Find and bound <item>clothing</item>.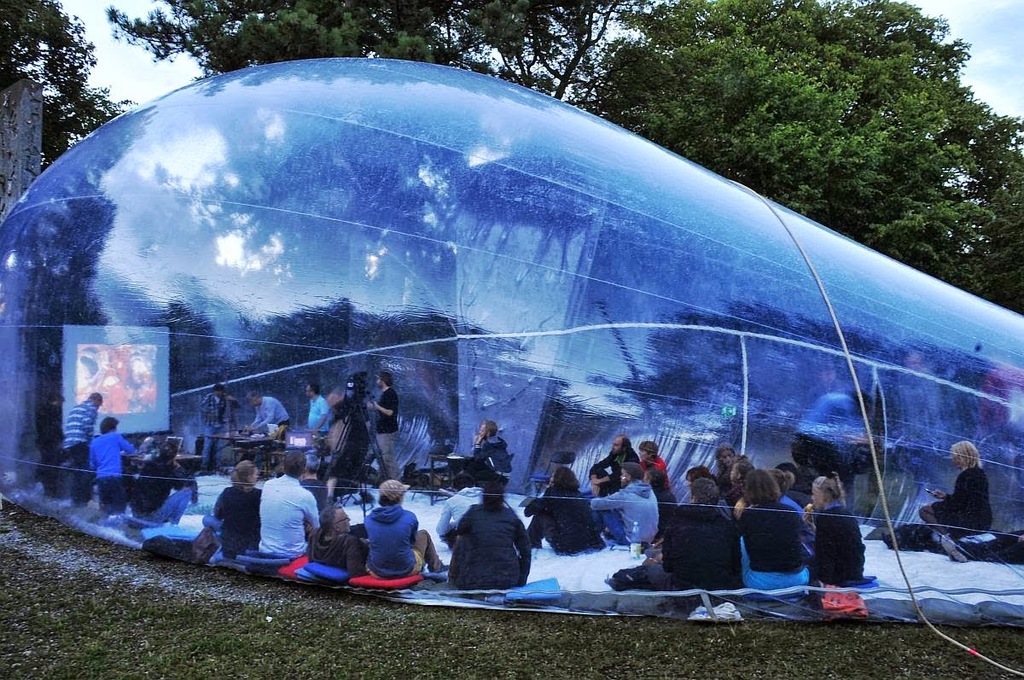
Bound: left=64, top=394, right=96, bottom=463.
